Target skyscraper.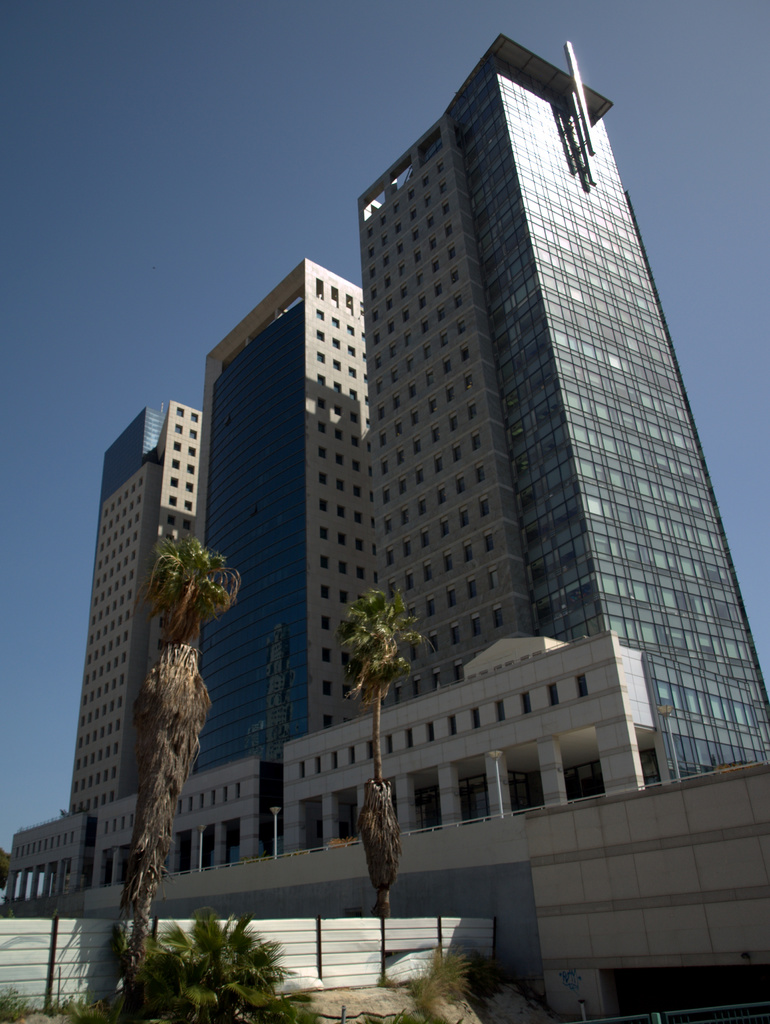
Target region: detection(104, 19, 754, 989).
